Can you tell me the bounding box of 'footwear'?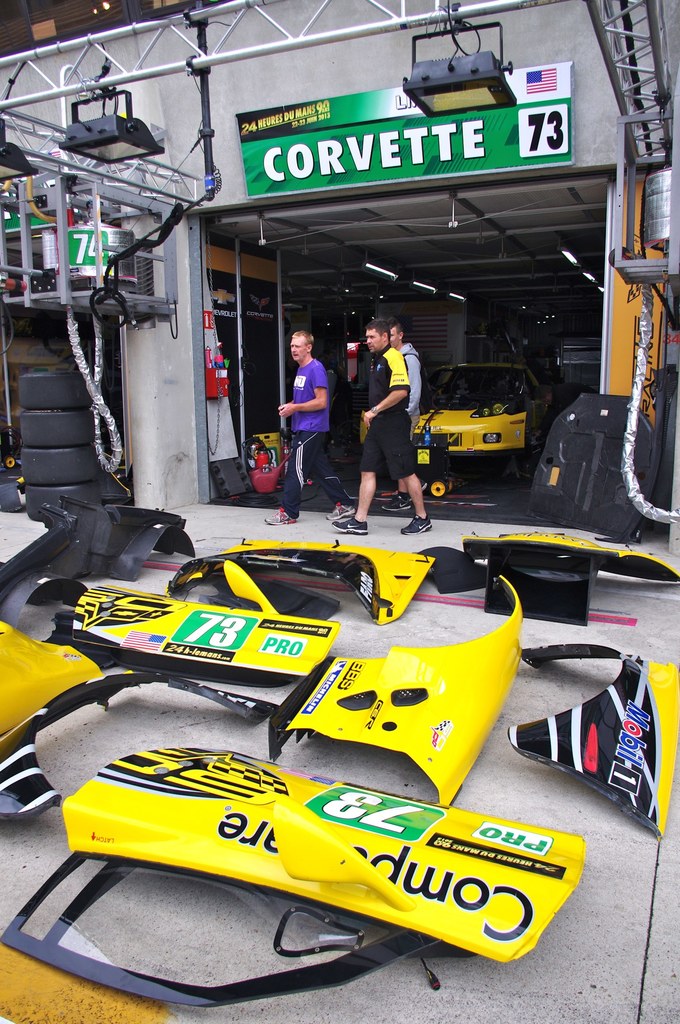
x1=334, y1=517, x2=364, y2=535.
